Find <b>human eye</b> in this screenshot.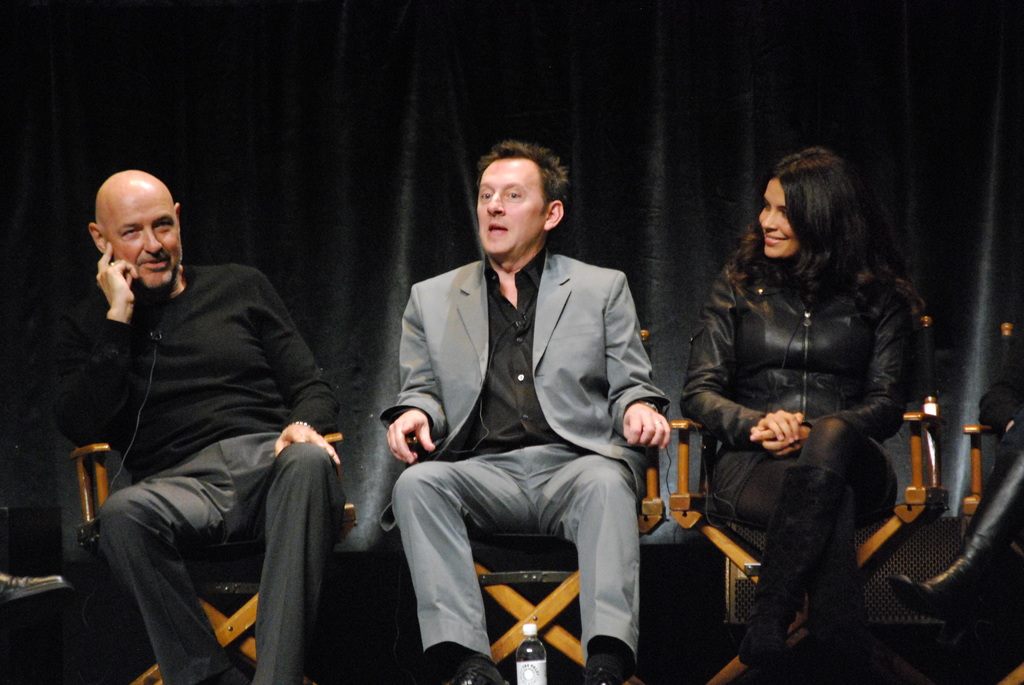
The bounding box for <b>human eye</b> is pyautogui.locateOnScreen(152, 217, 173, 230).
